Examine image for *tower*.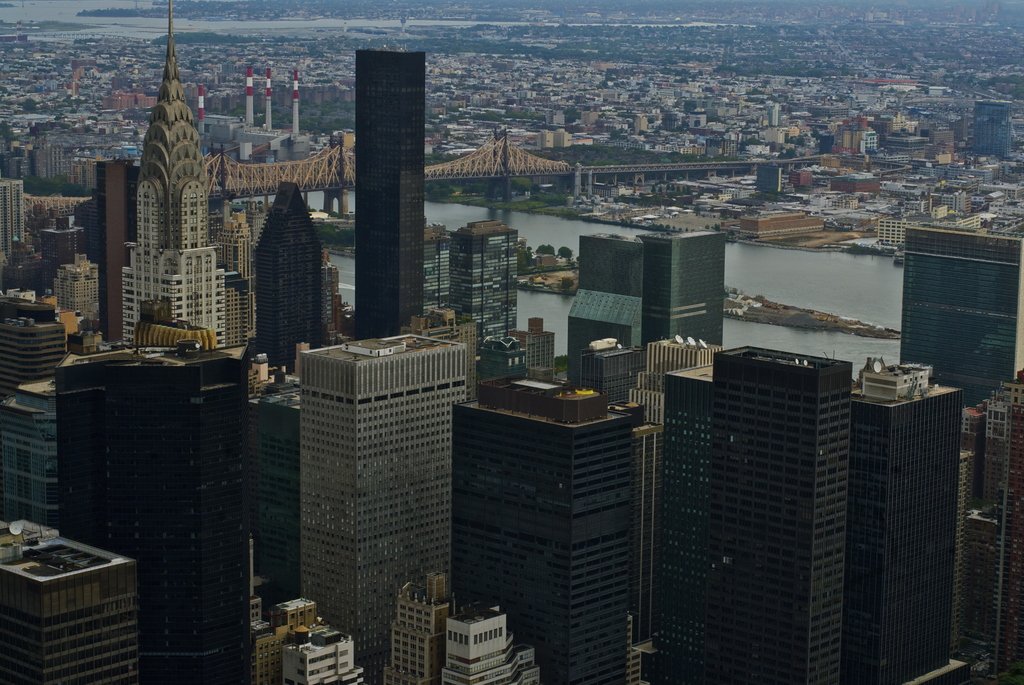
Examination result: x1=54 y1=350 x2=120 y2=553.
